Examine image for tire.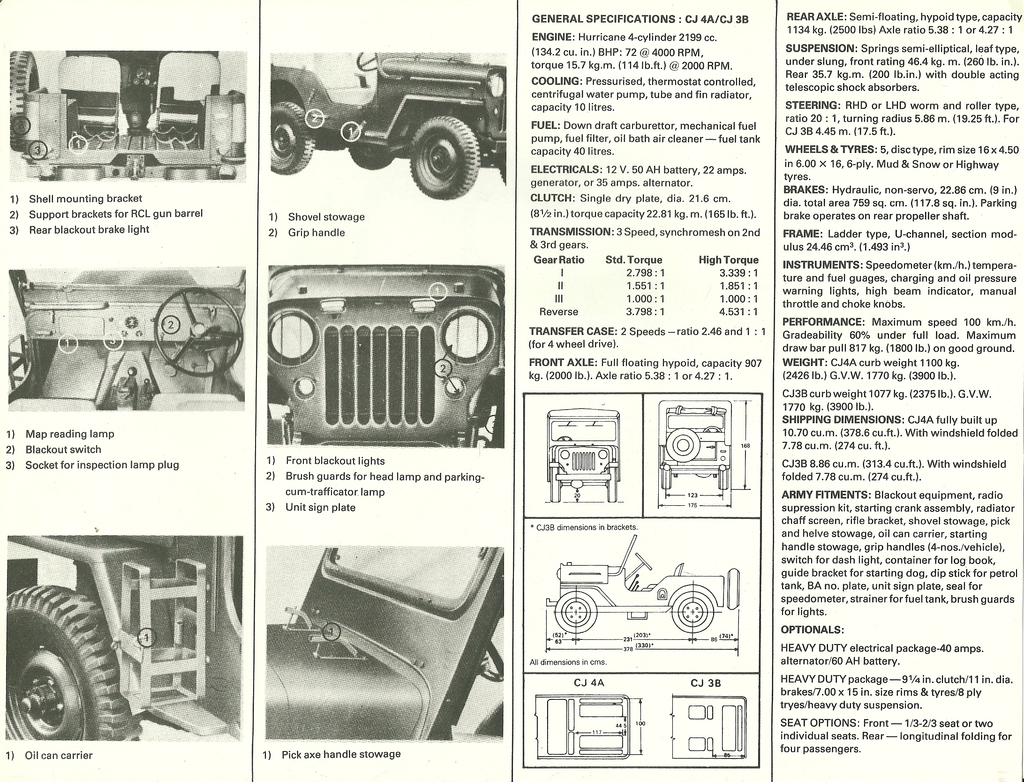
Examination result: <box>348,147,394,169</box>.
